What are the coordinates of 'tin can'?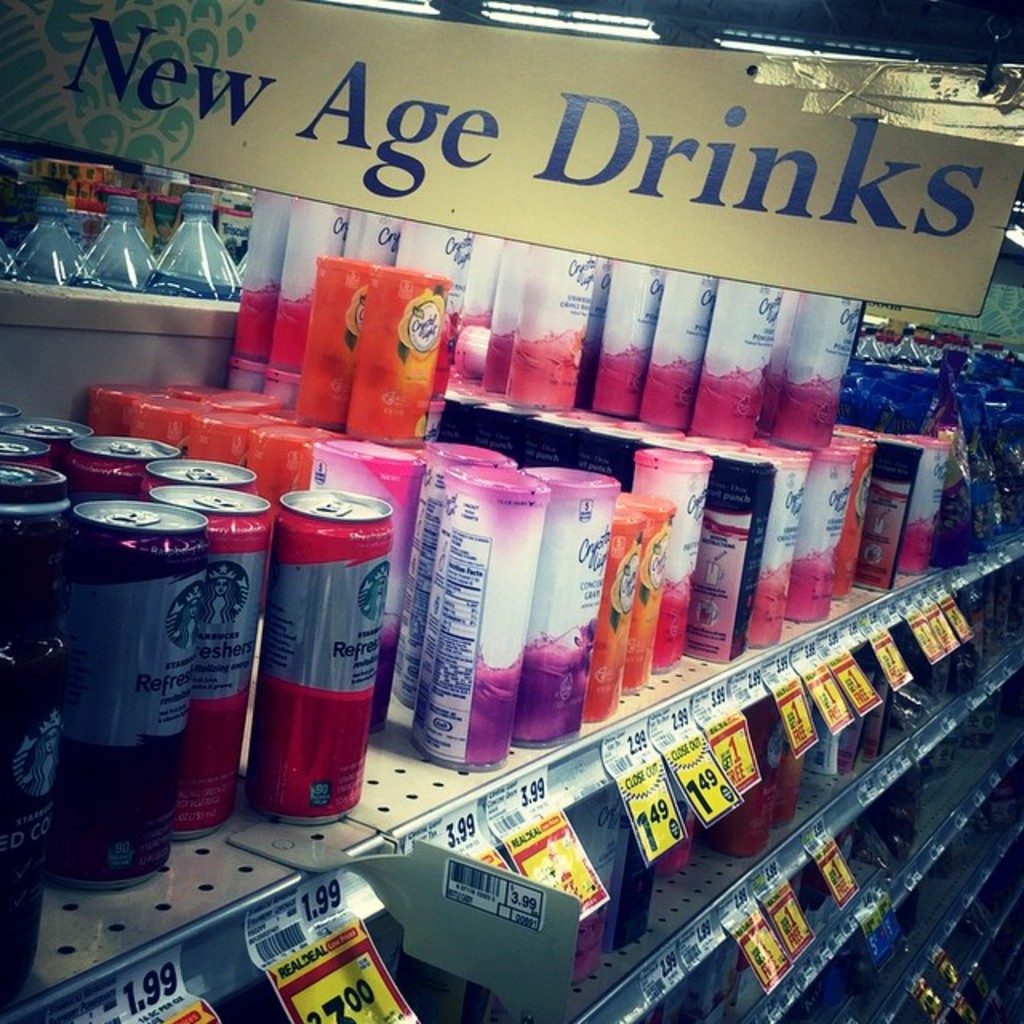
464 237 584 421.
